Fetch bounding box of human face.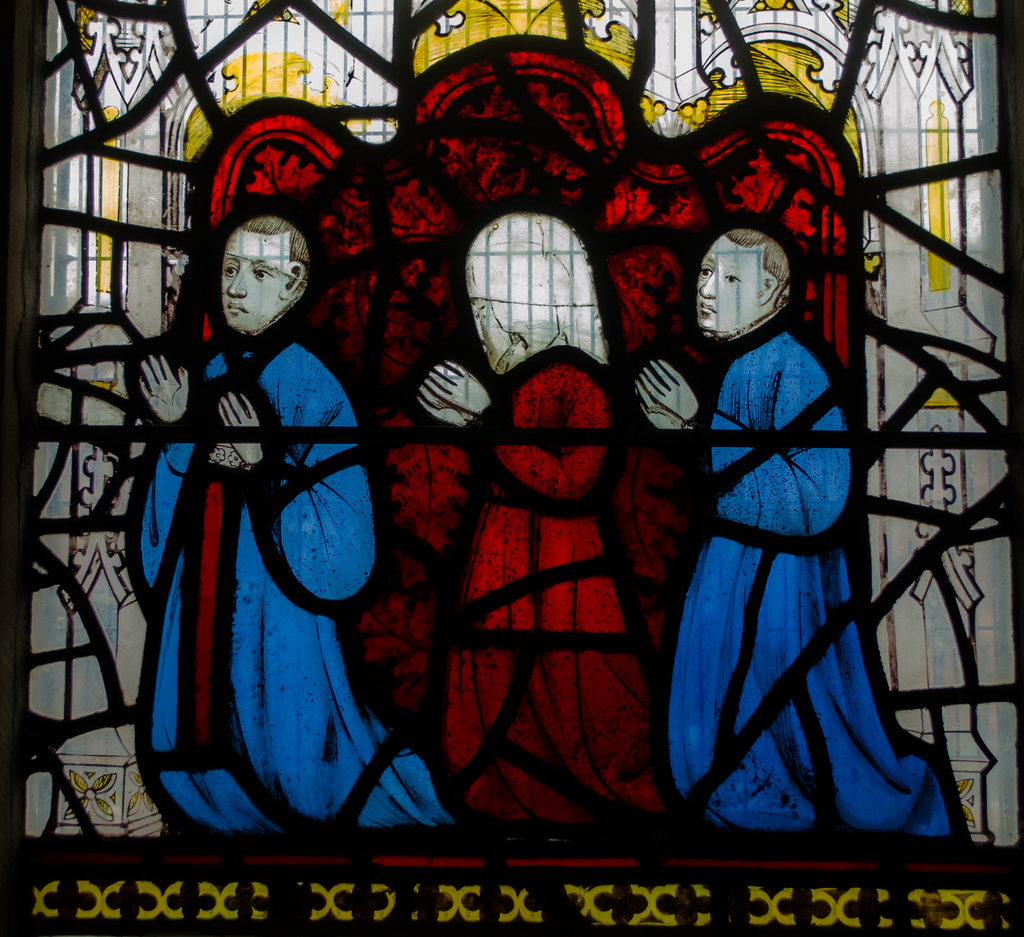
Bbox: (left=221, top=231, right=287, bottom=325).
